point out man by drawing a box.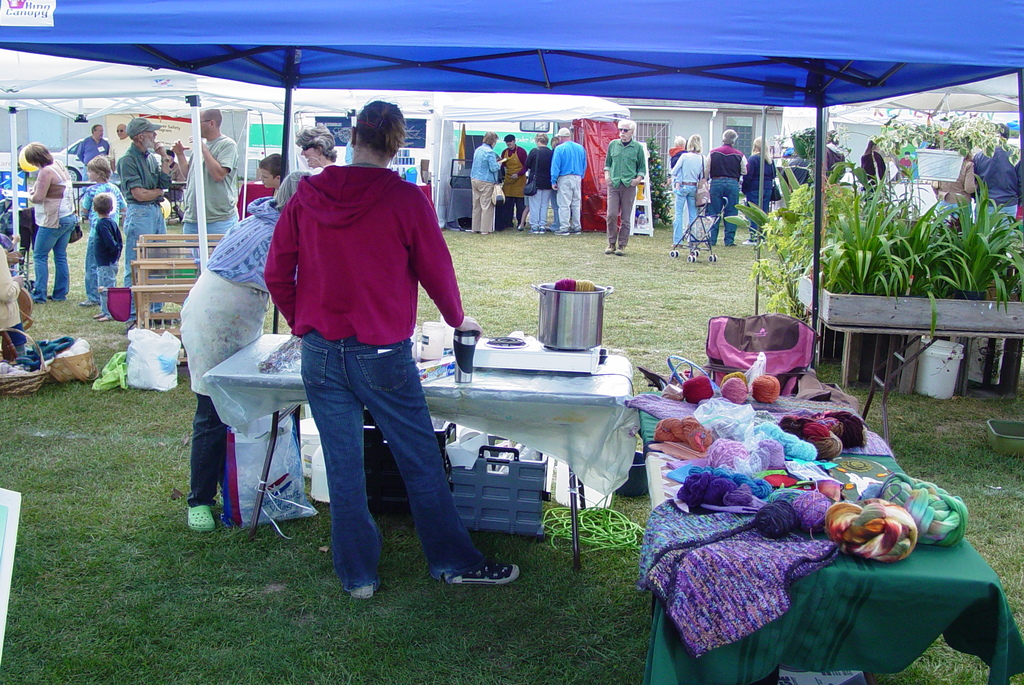
[73,119,111,178].
